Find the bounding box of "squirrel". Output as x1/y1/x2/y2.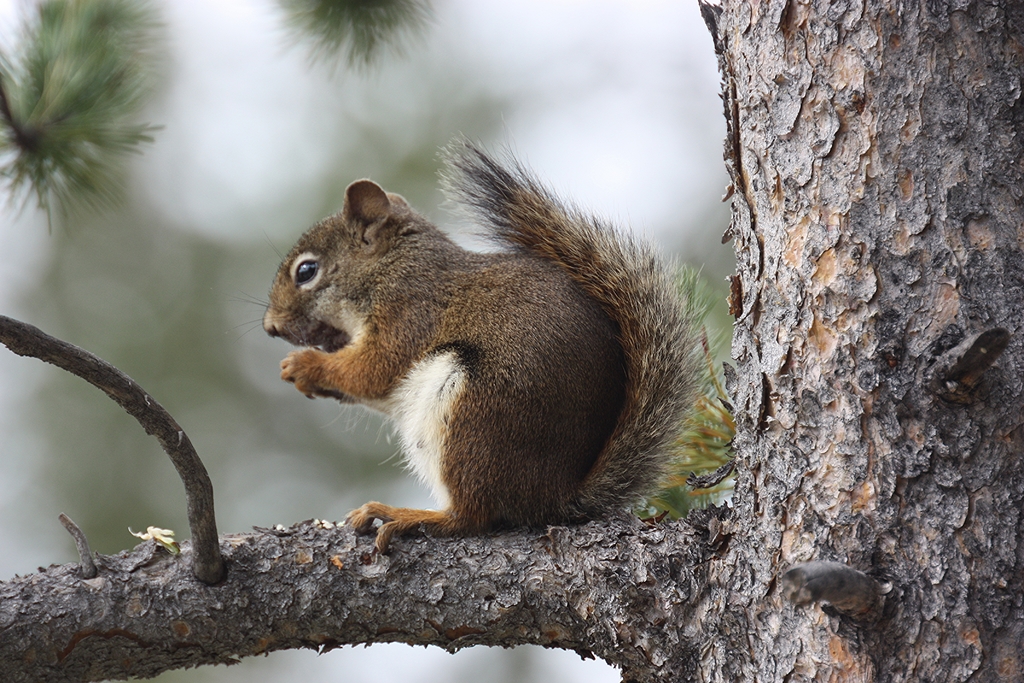
221/117/714/556.
